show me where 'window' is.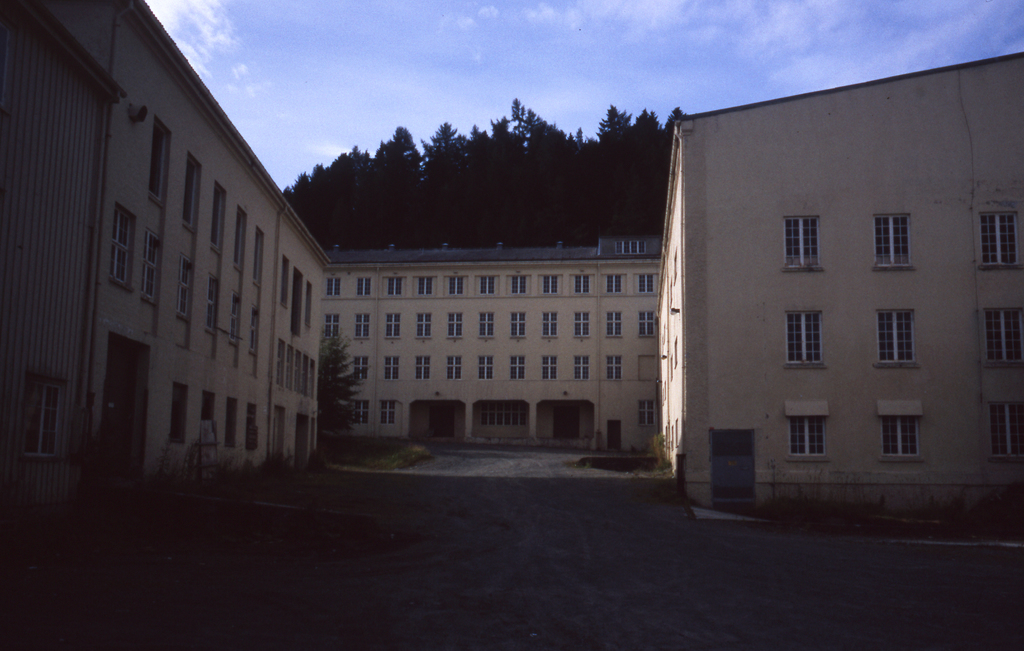
'window' is at [x1=152, y1=120, x2=173, y2=205].
